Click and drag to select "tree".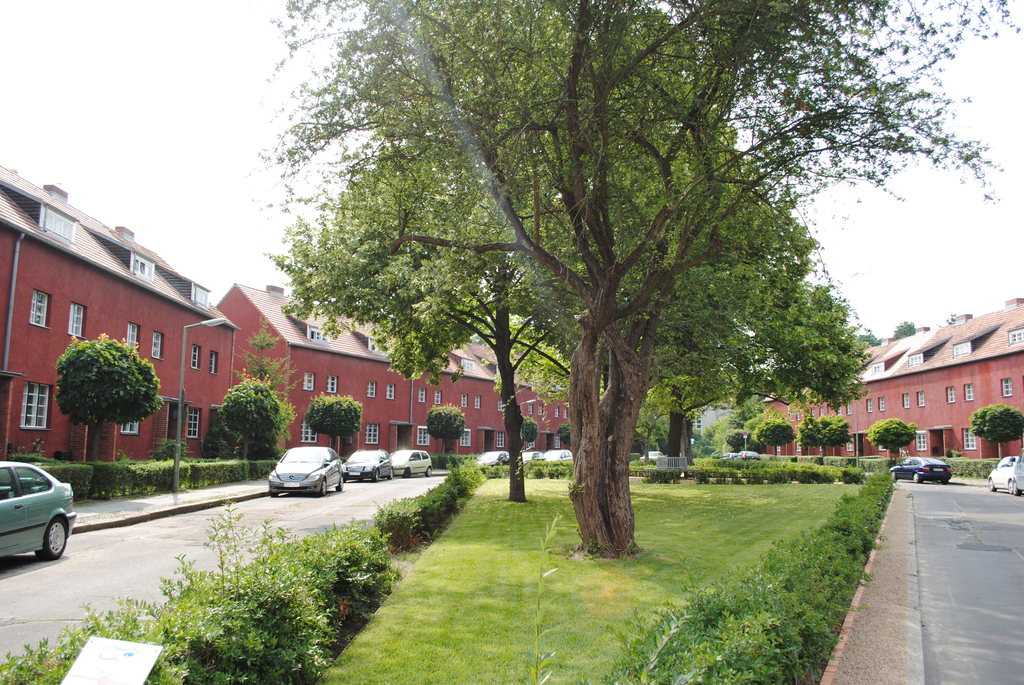
Selection: 796,411,855,457.
